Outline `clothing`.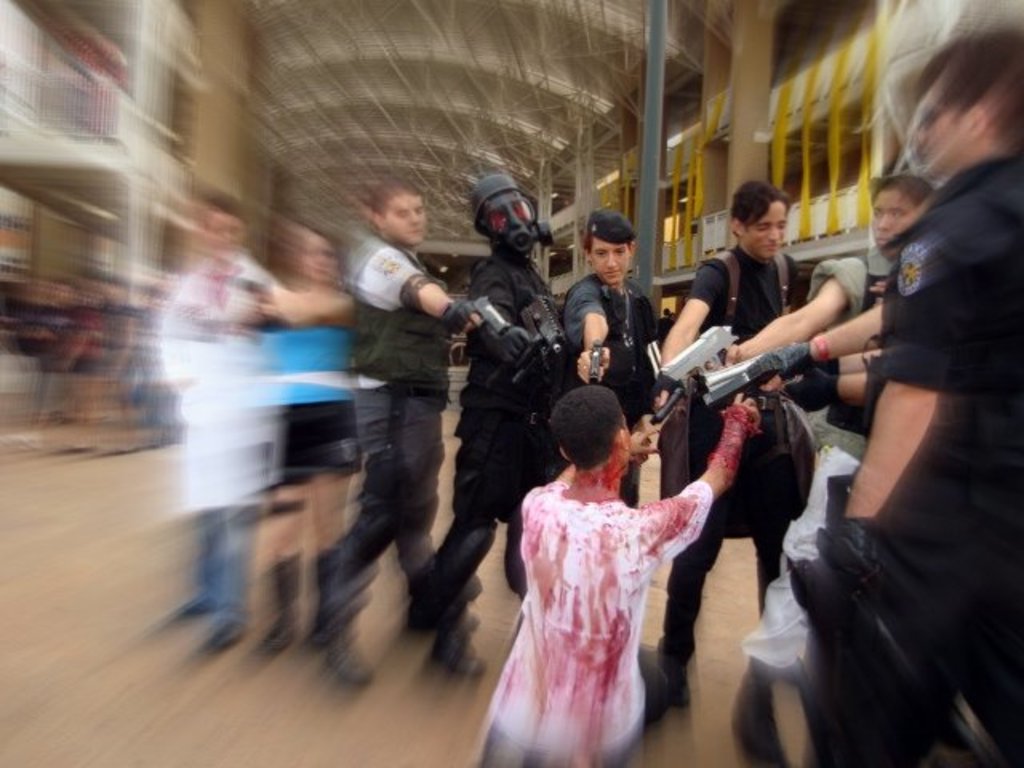
Outline: locate(794, 155, 1022, 766).
